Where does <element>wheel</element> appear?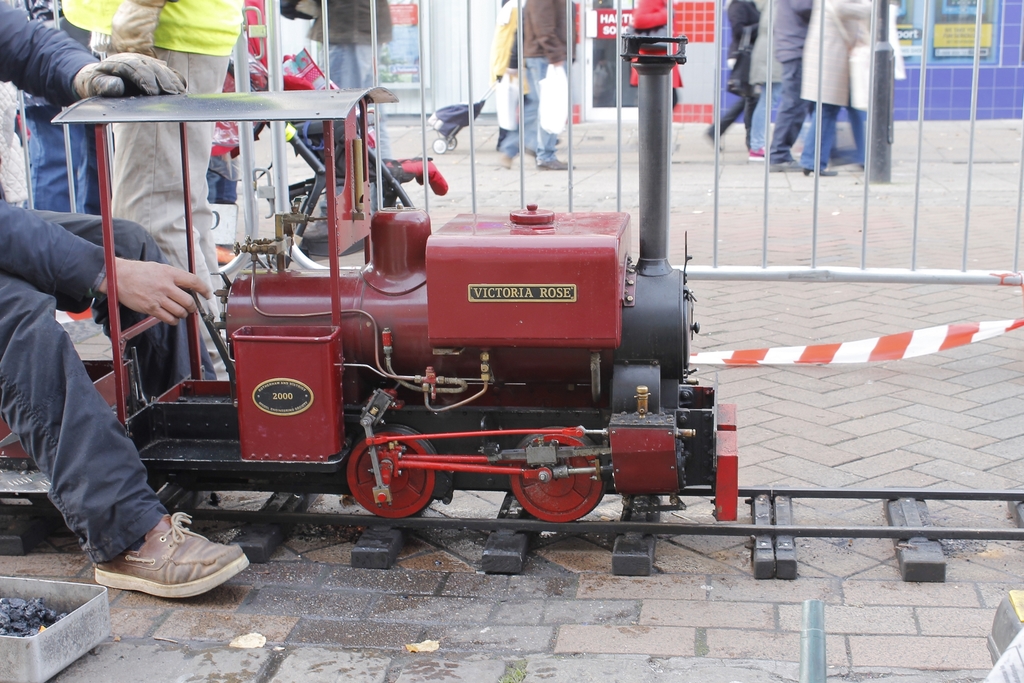
Appears at [x1=432, y1=137, x2=446, y2=154].
